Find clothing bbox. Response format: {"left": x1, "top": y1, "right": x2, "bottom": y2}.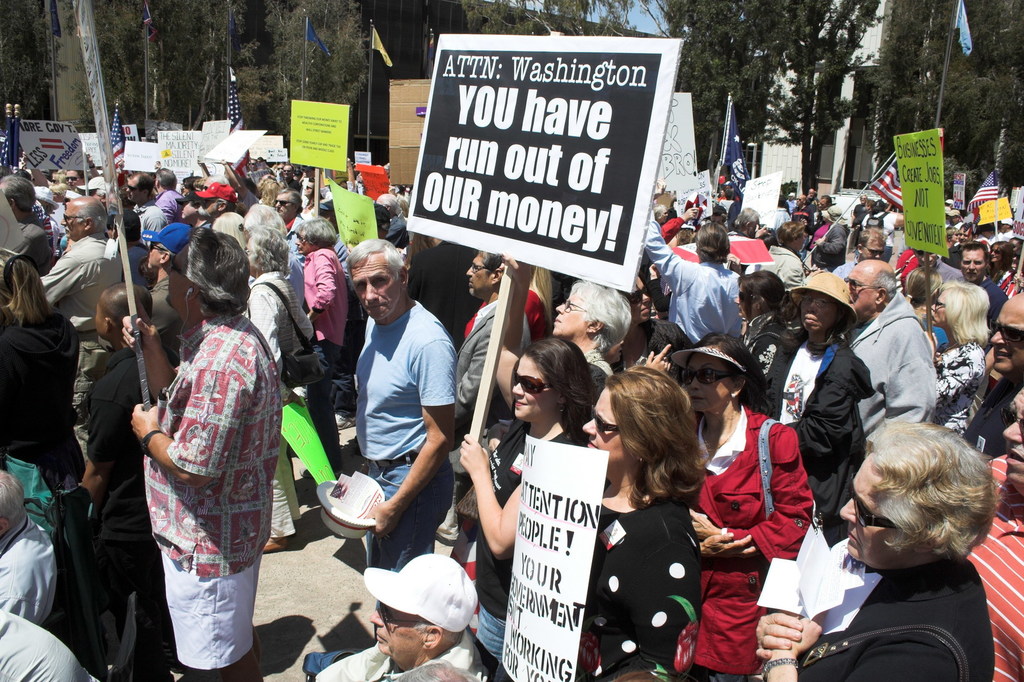
{"left": 934, "top": 264, "right": 964, "bottom": 289}.
